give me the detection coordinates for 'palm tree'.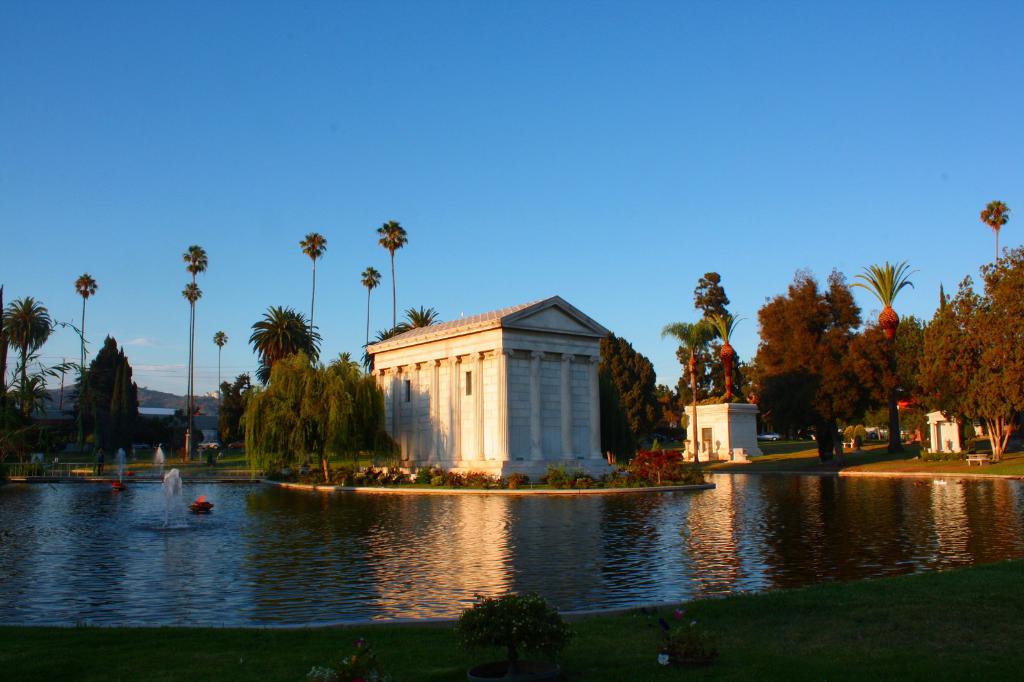
409,304,434,331.
